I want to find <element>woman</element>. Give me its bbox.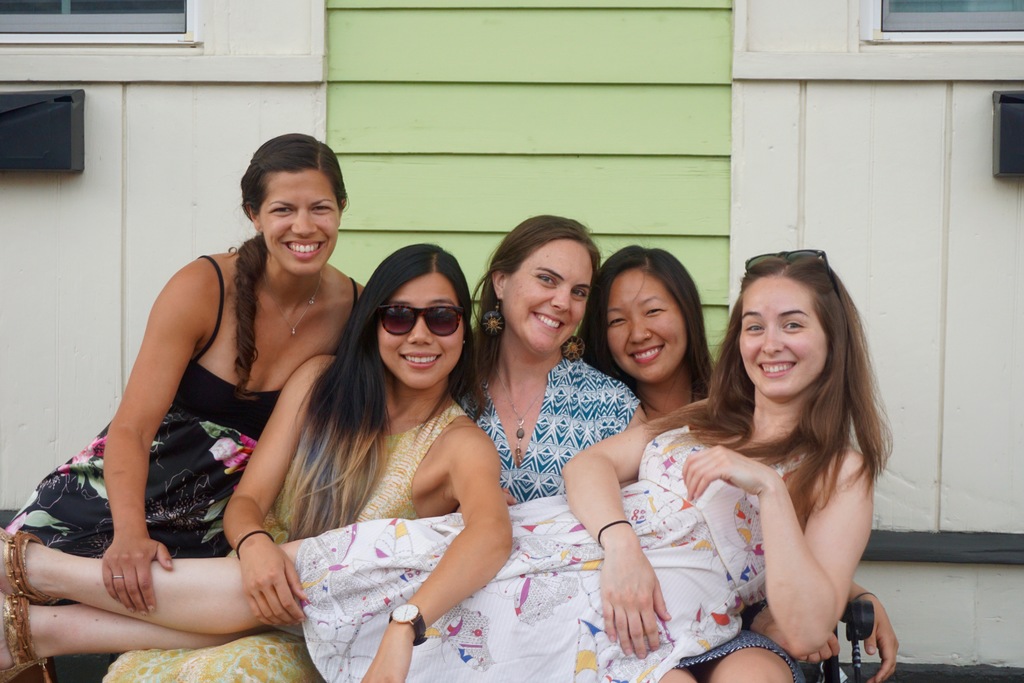
[x1=577, y1=243, x2=897, y2=682].
